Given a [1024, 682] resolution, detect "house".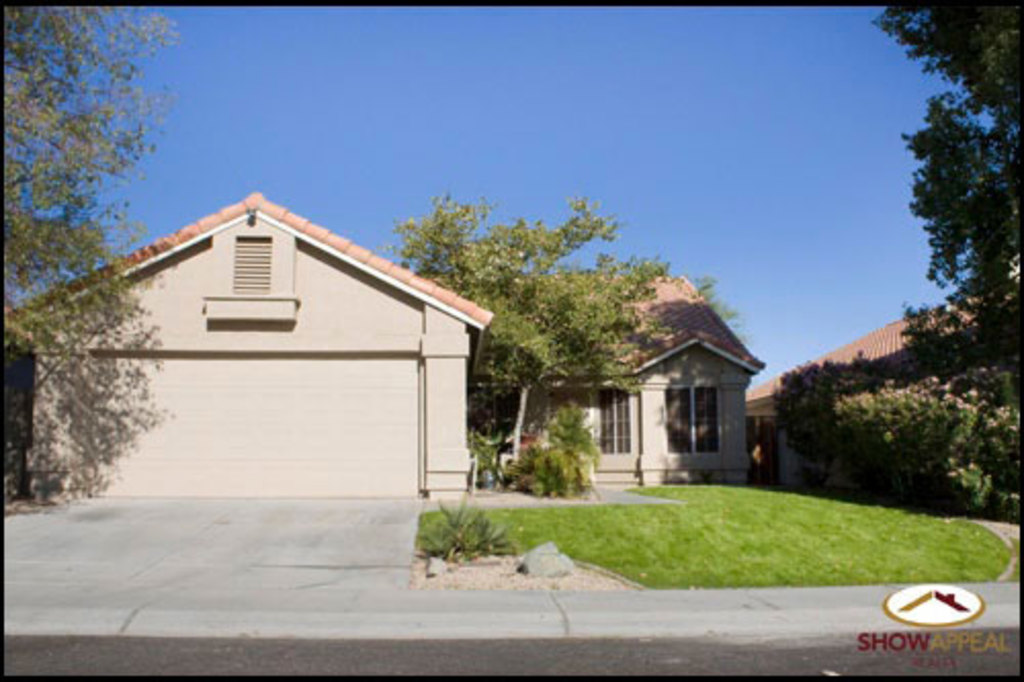
[left=741, top=295, right=1022, bottom=508].
